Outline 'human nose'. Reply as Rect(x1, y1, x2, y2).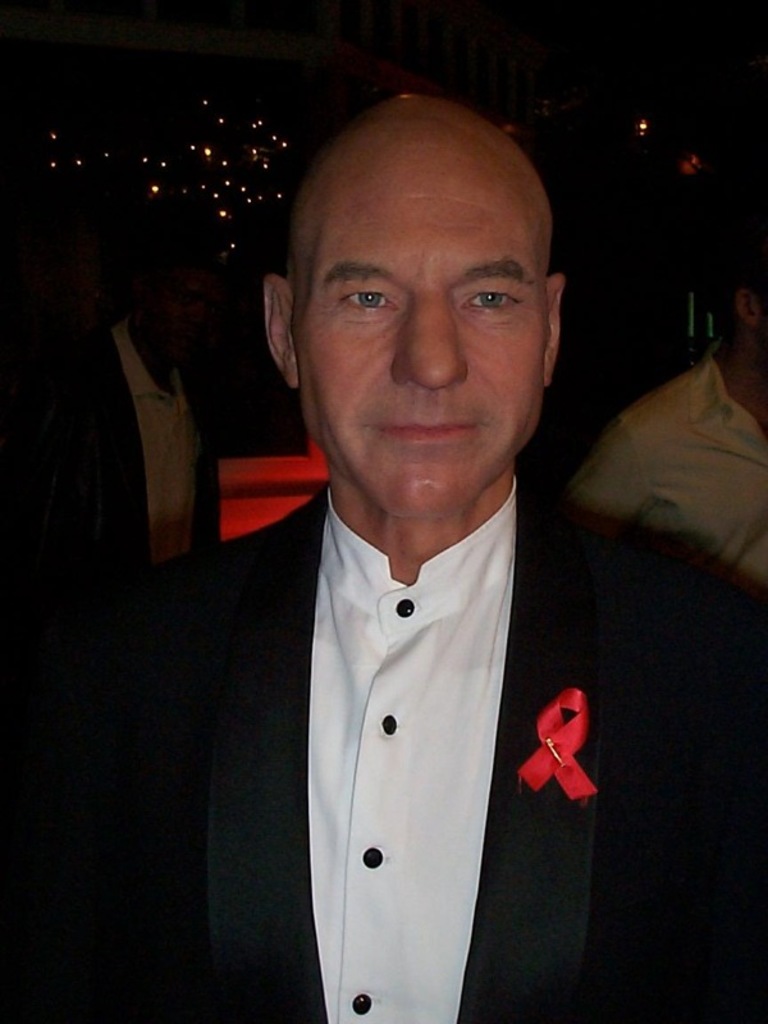
Rect(392, 293, 476, 397).
